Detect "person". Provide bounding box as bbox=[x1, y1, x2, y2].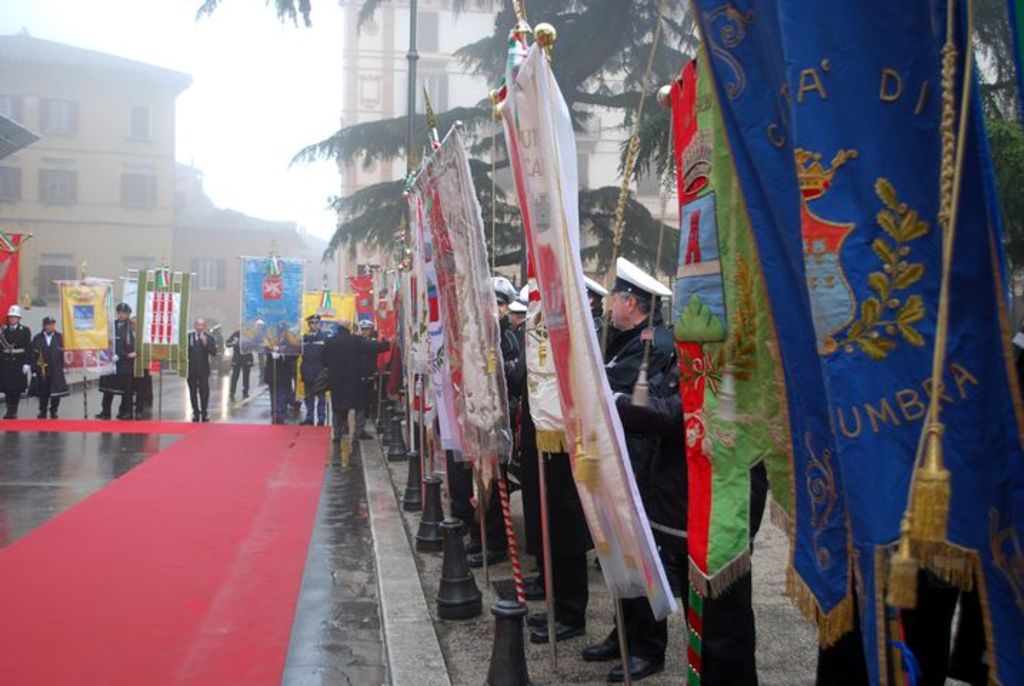
bbox=[593, 262, 696, 683].
